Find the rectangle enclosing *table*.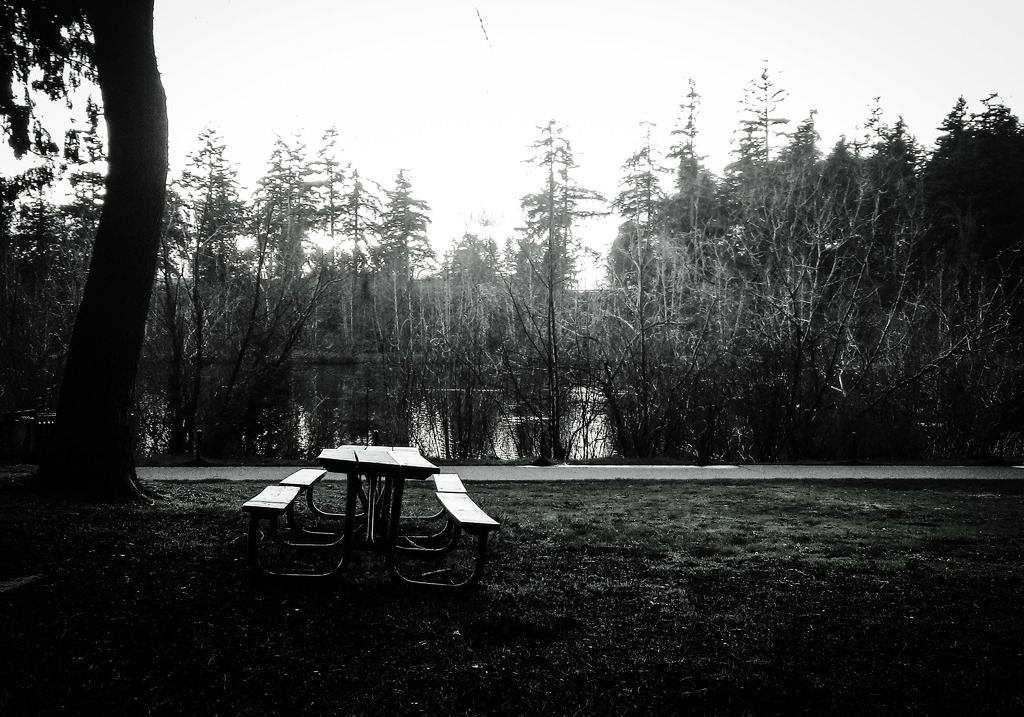
box=[311, 448, 463, 553].
